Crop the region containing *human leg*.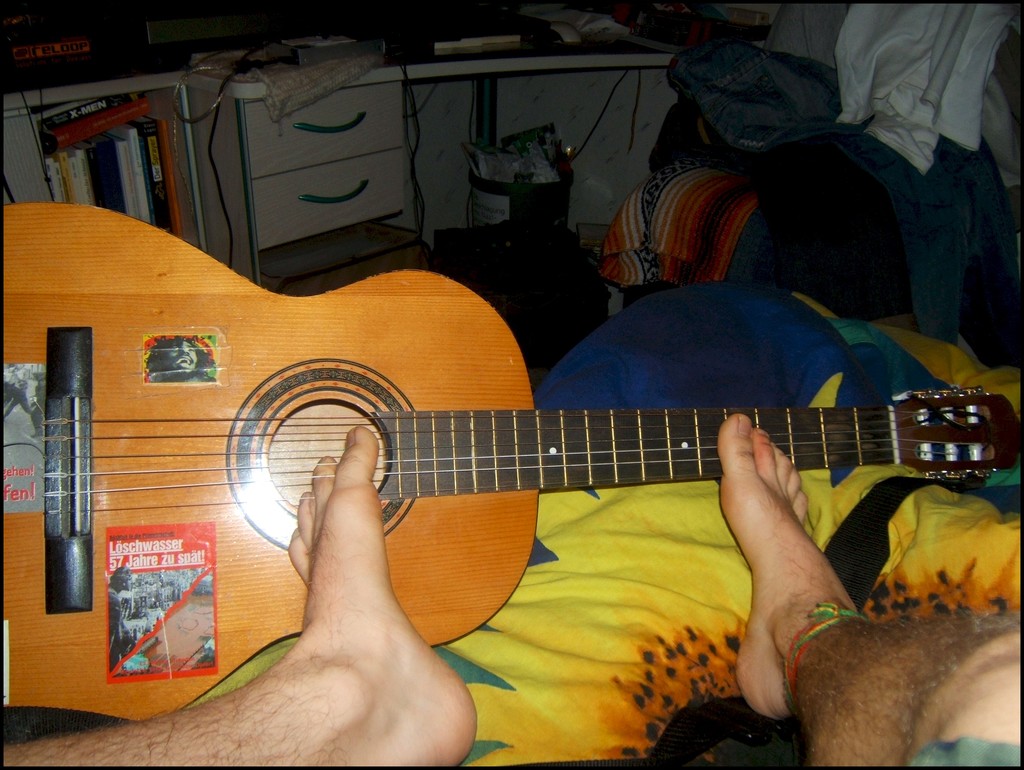
Crop region: (730,410,1021,769).
